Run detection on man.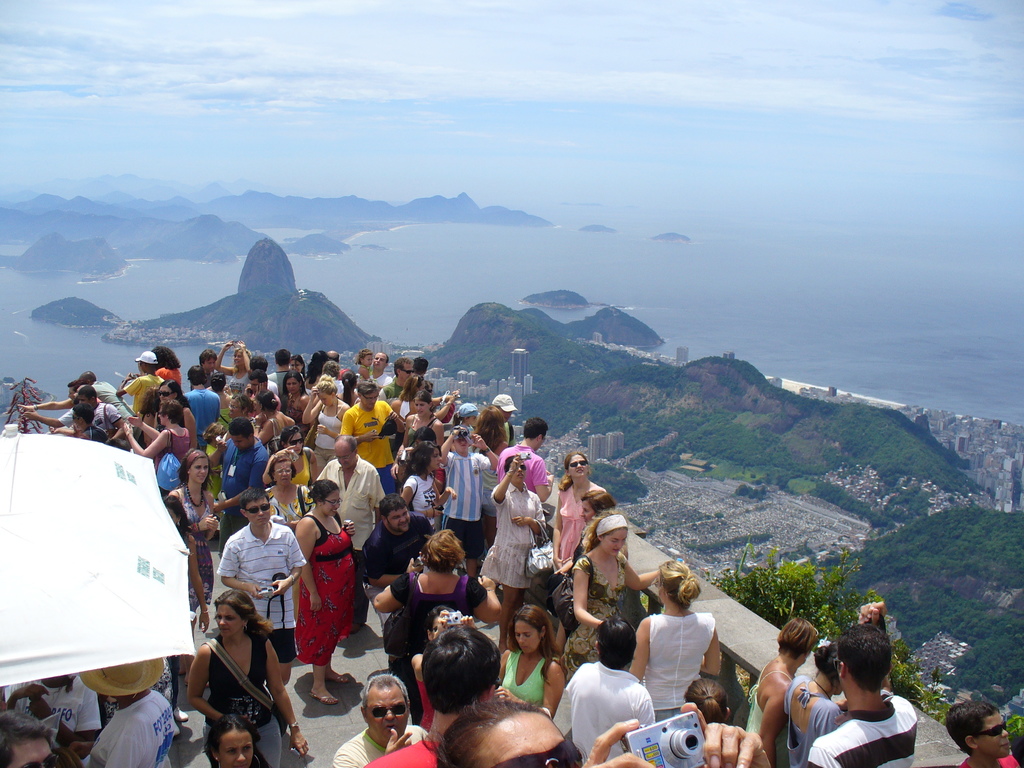
Result: [790, 634, 926, 765].
